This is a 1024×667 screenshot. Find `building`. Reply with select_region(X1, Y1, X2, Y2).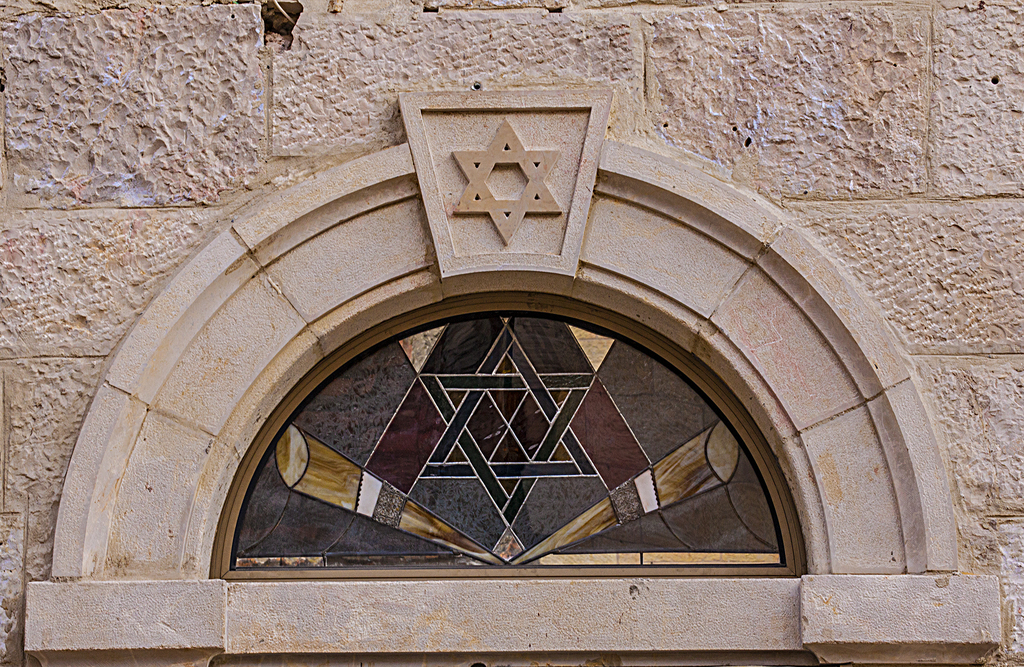
select_region(0, 0, 1023, 666).
